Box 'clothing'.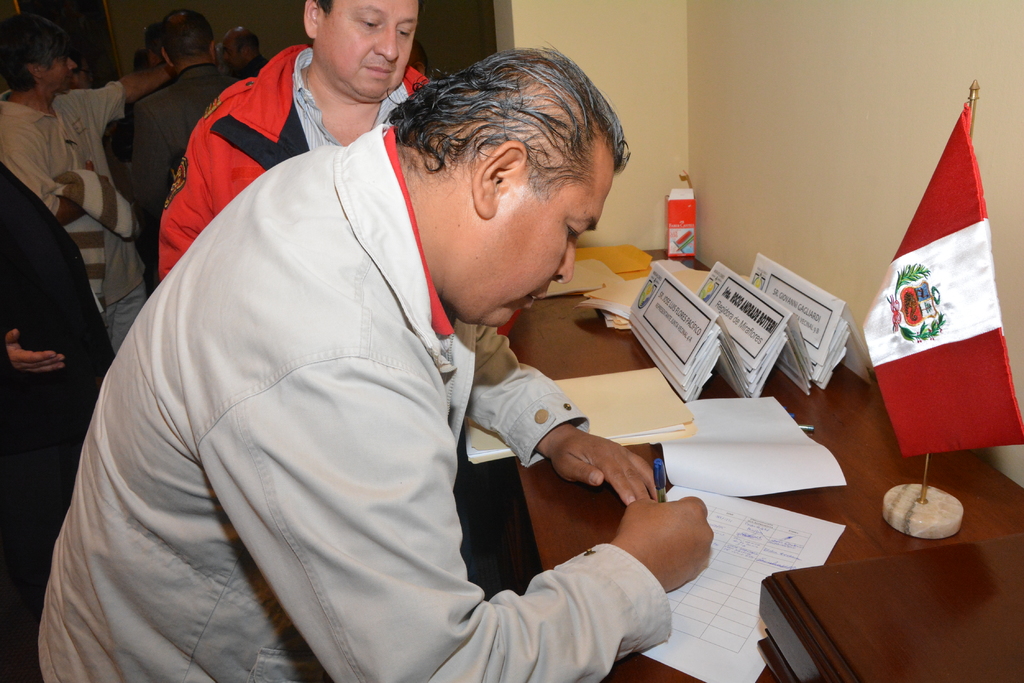
box(129, 59, 245, 236).
